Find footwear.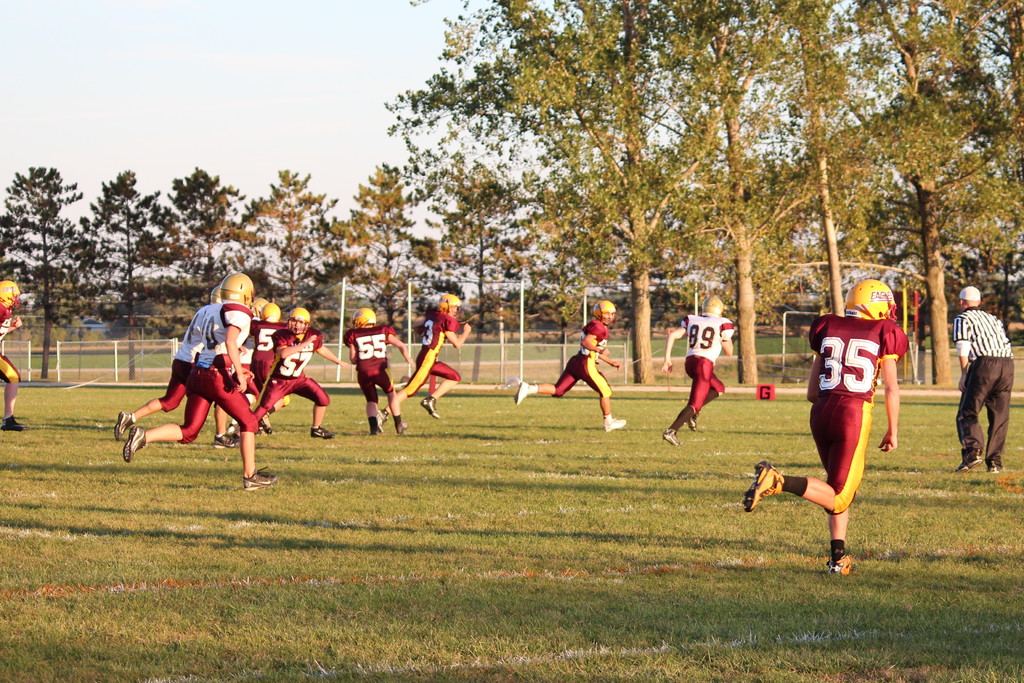
0:415:25:432.
